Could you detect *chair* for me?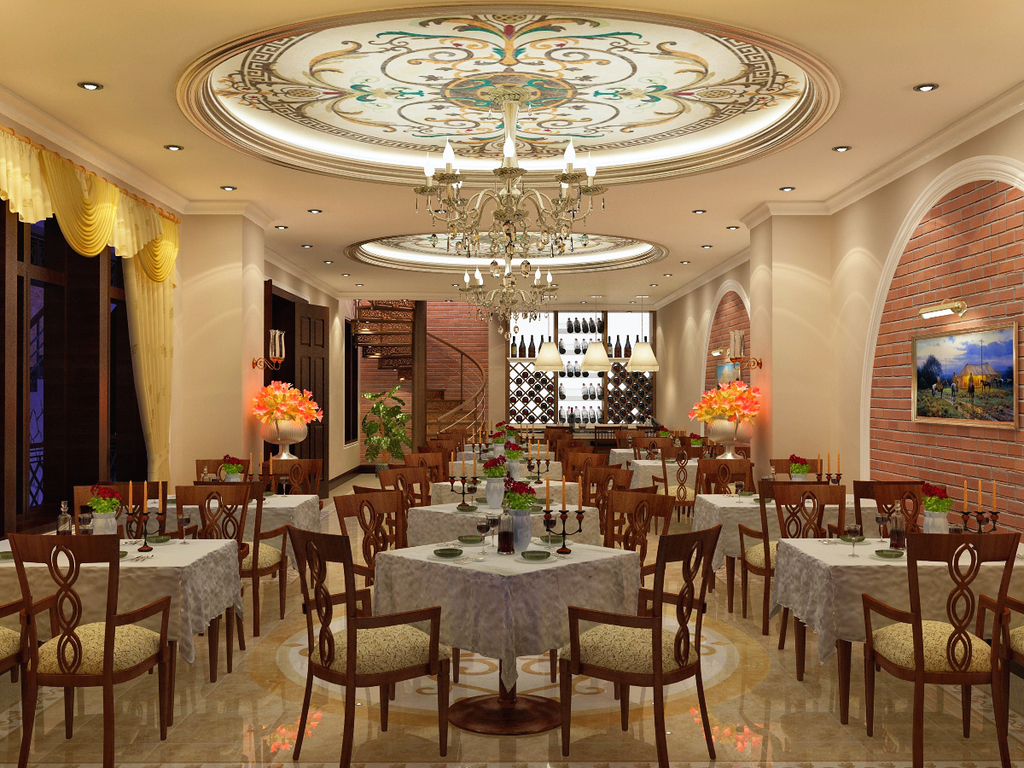
Detection result: 174:481:247:669.
